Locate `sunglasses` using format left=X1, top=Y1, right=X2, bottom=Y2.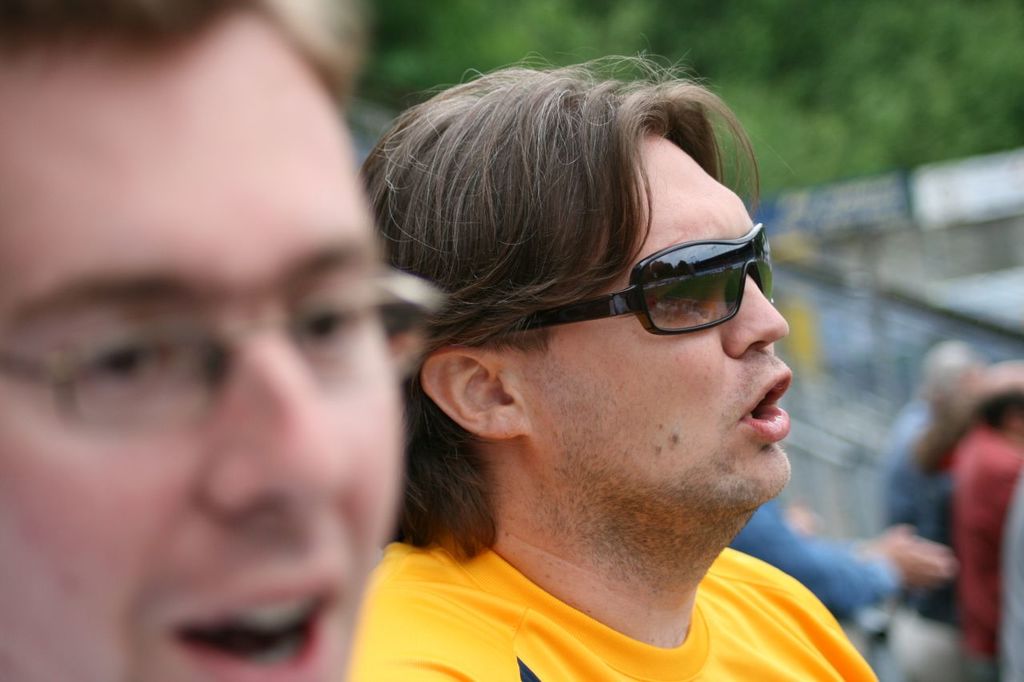
left=496, top=202, right=777, bottom=361.
